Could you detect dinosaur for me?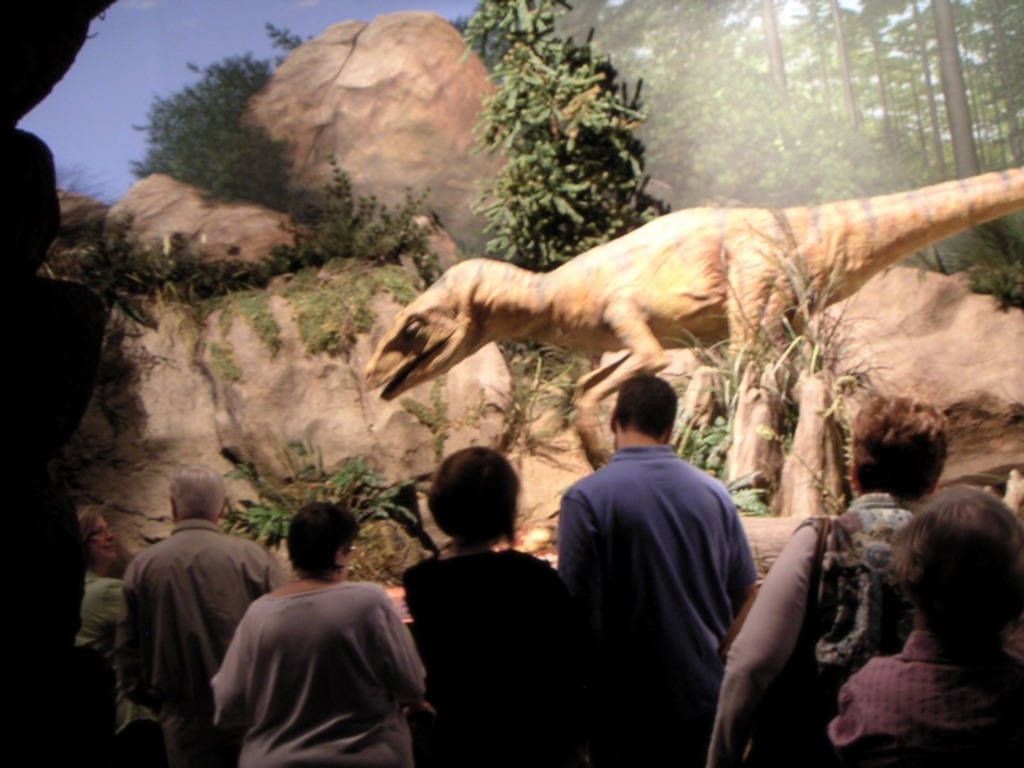
Detection result: region(365, 160, 1023, 511).
